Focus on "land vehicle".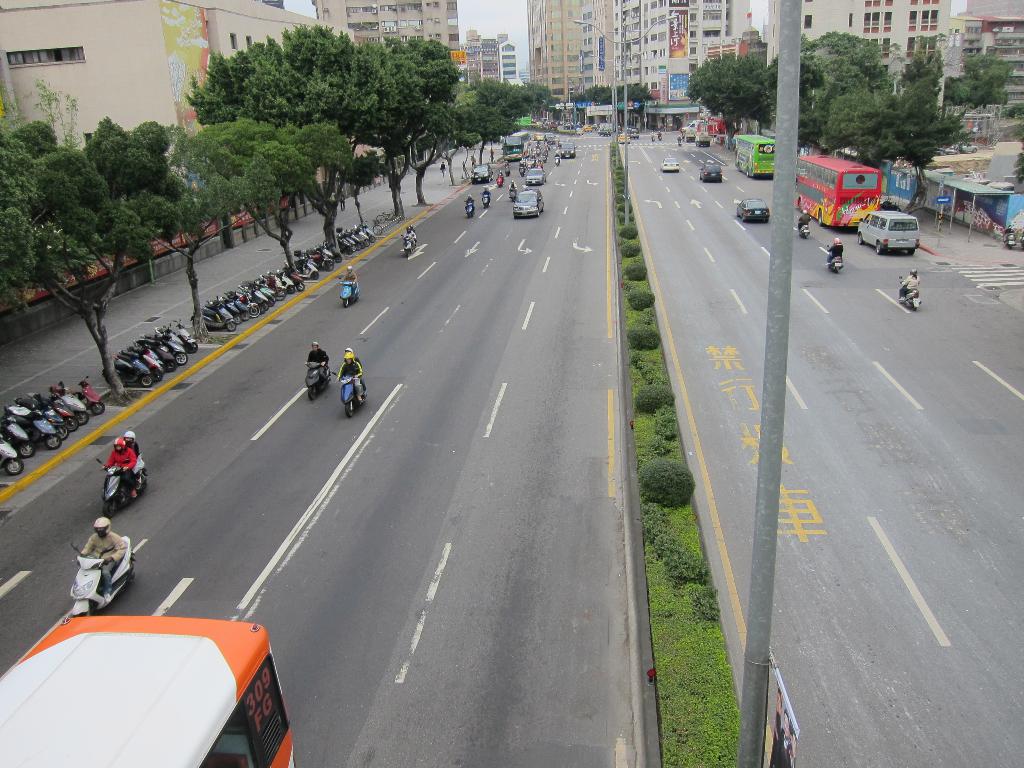
Focused at (700,165,723,181).
